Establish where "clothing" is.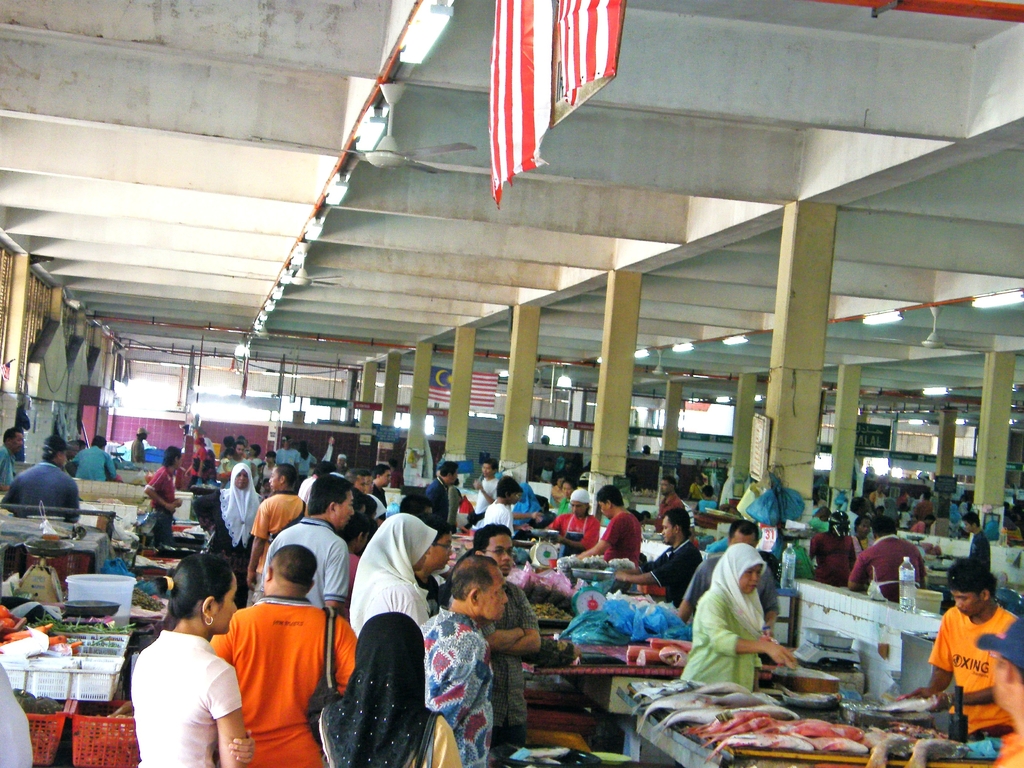
Established at bbox=[152, 507, 175, 544].
